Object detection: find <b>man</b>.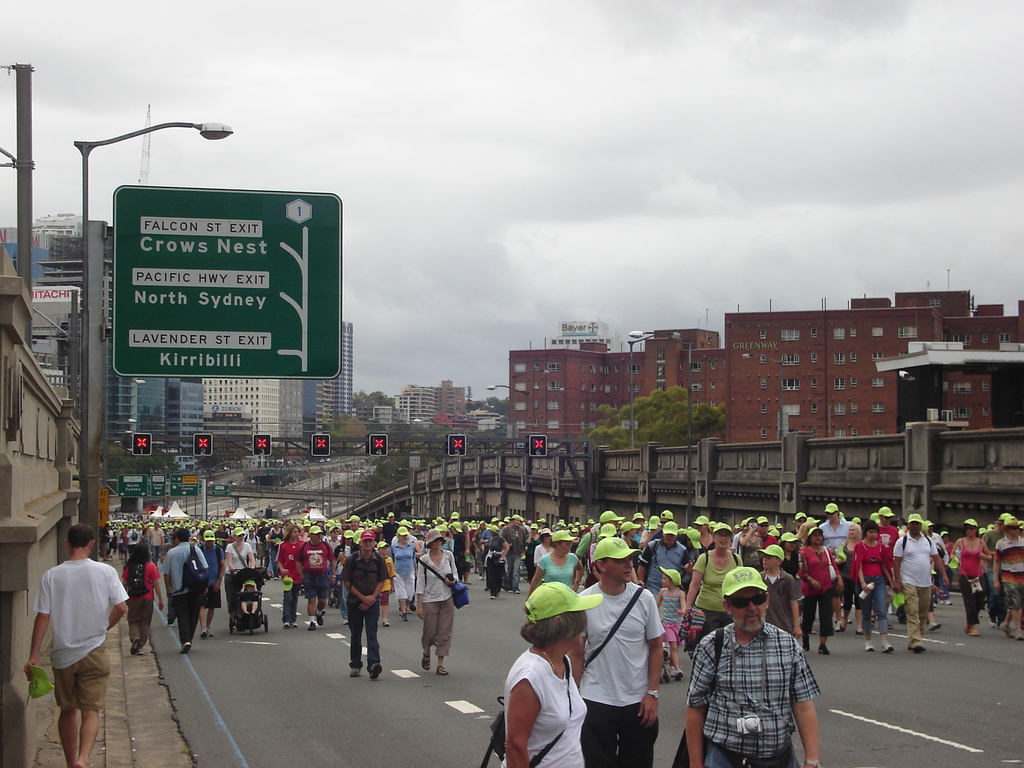
bbox(380, 511, 399, 545).
